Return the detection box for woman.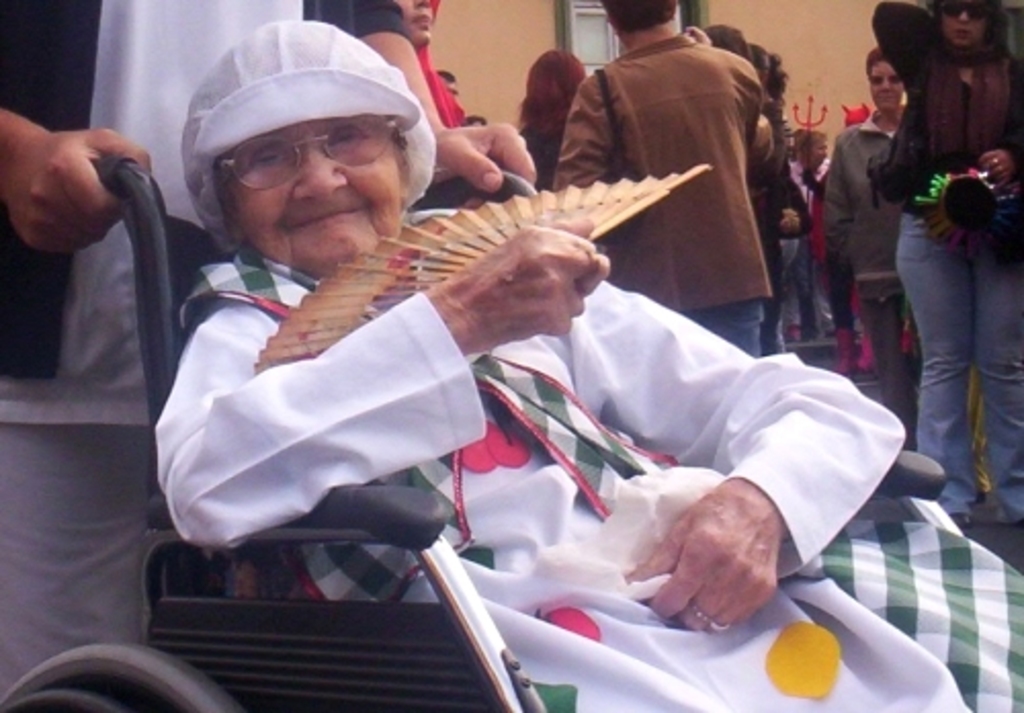
rect(815, 45, 926, 465).
